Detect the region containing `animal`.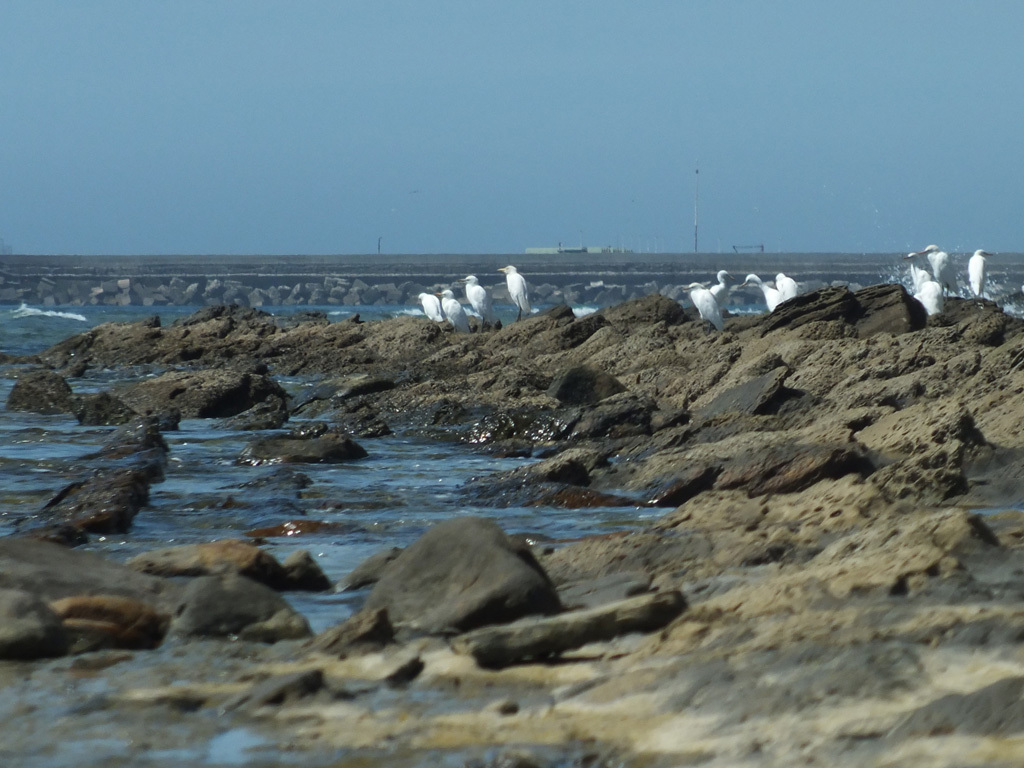
673,280,727,330.
